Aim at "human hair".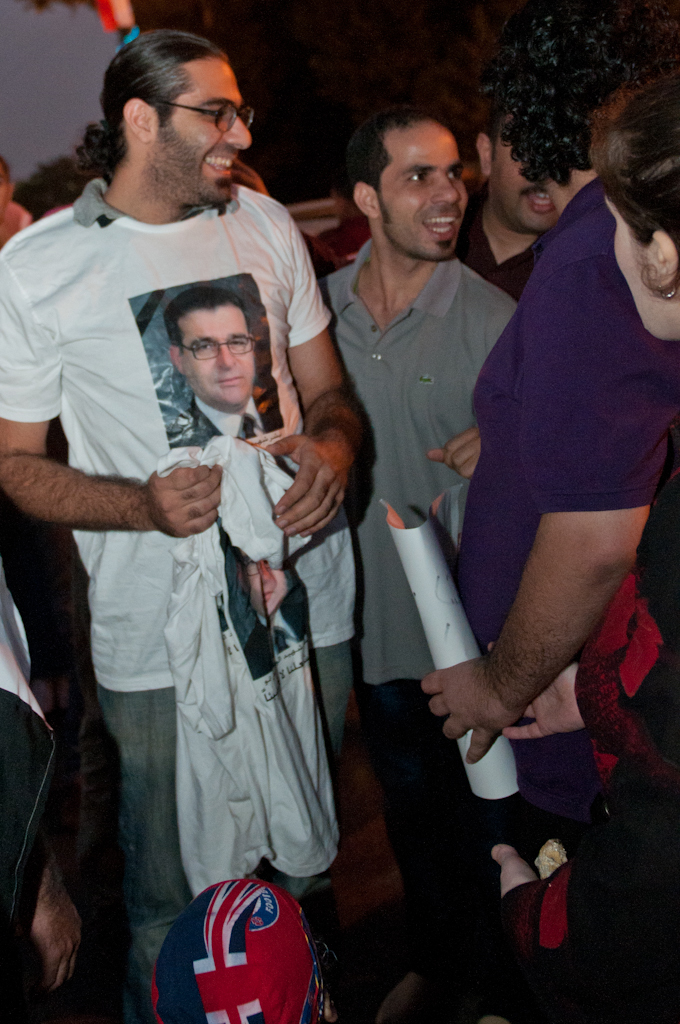
Aimed at x1=344 y1=103 x2=443 y2=227.
